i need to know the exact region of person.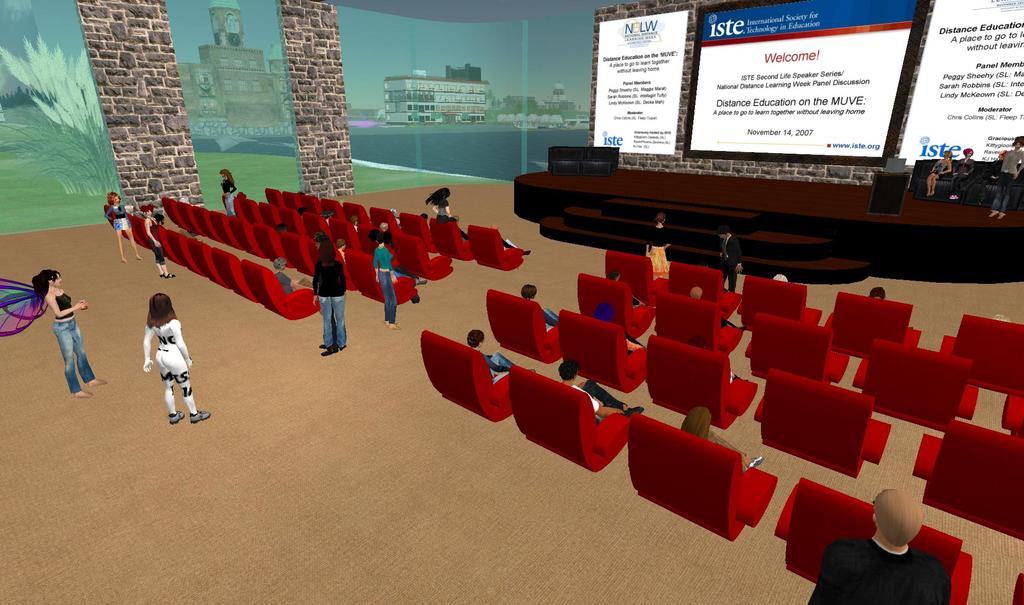
Region: <region>805, 483, 960, 604</region>.
